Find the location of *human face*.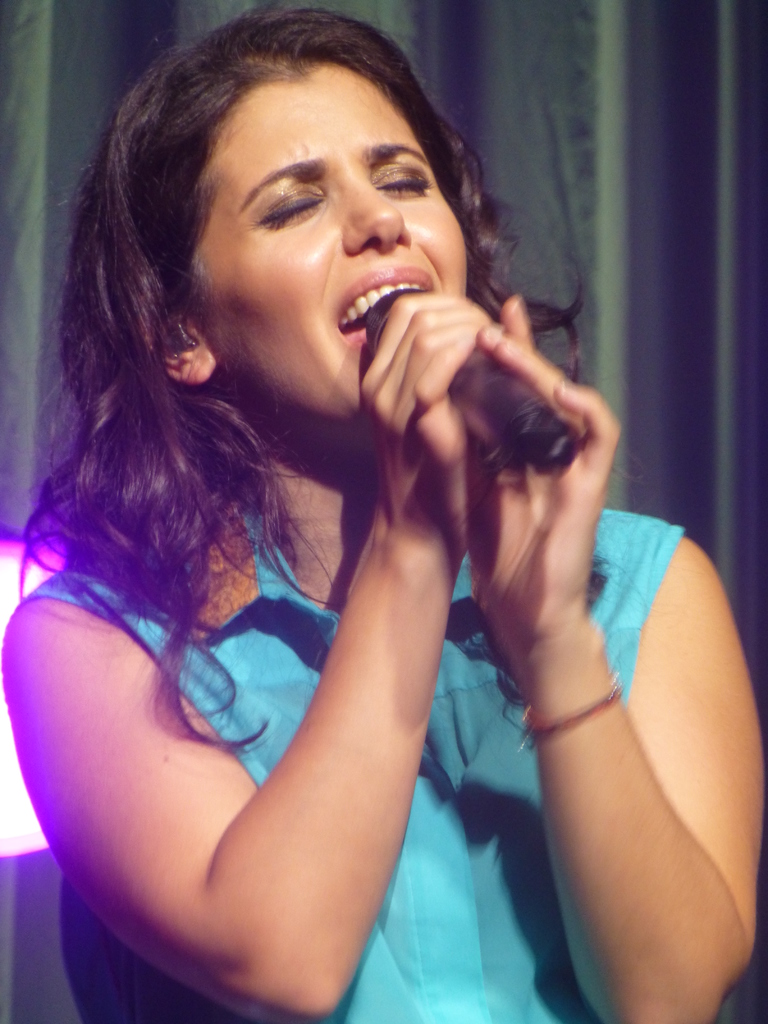
Location: bbox=(183, 68, 472, 423).
